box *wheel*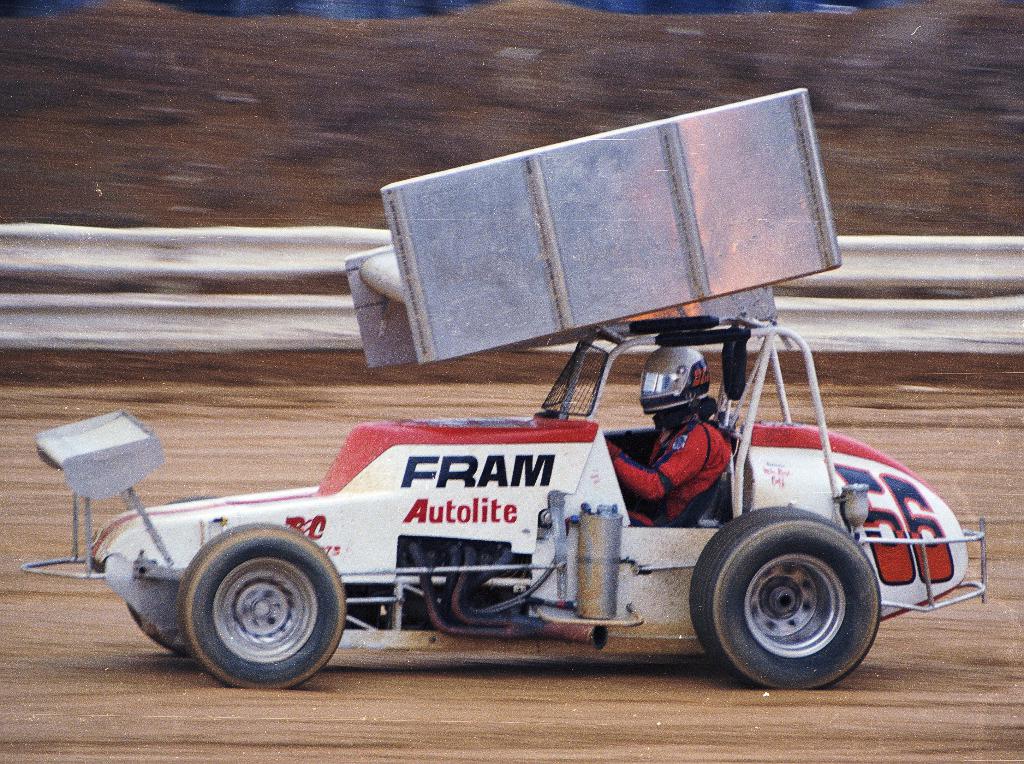
detection(179, 521, 345, 685)
